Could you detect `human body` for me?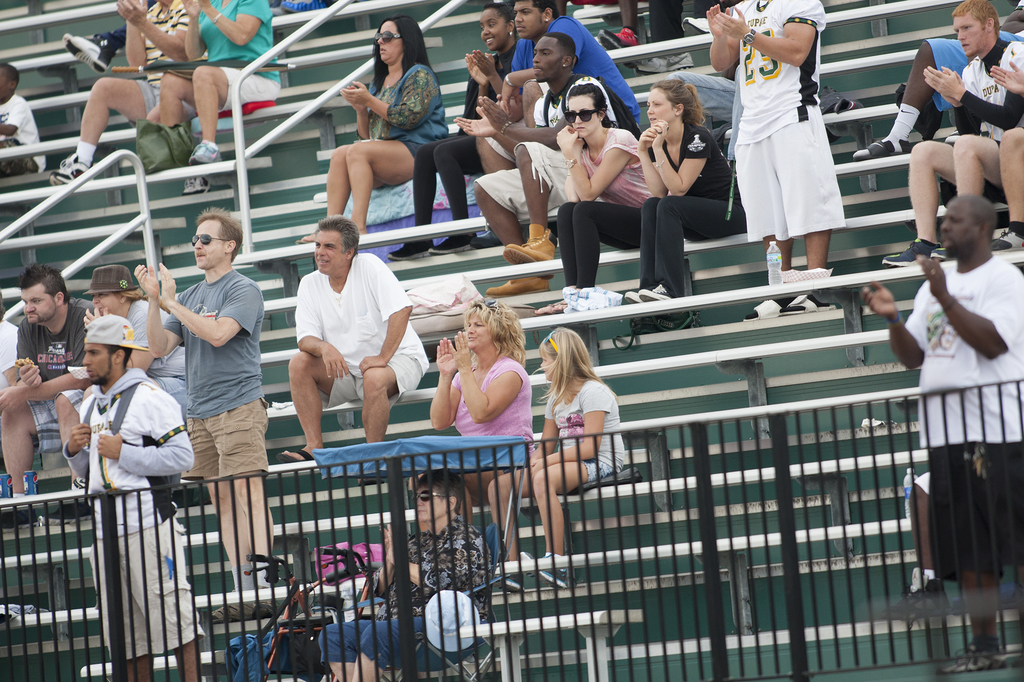
Detection result: 404,0,490,274.
